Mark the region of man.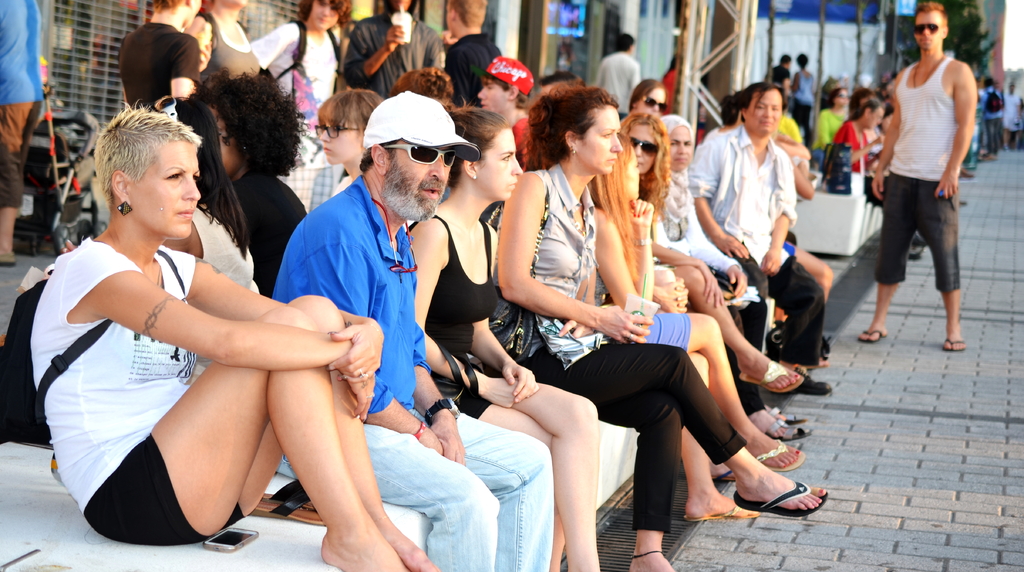
Region: l=596, t=31, r=637, b=118.
